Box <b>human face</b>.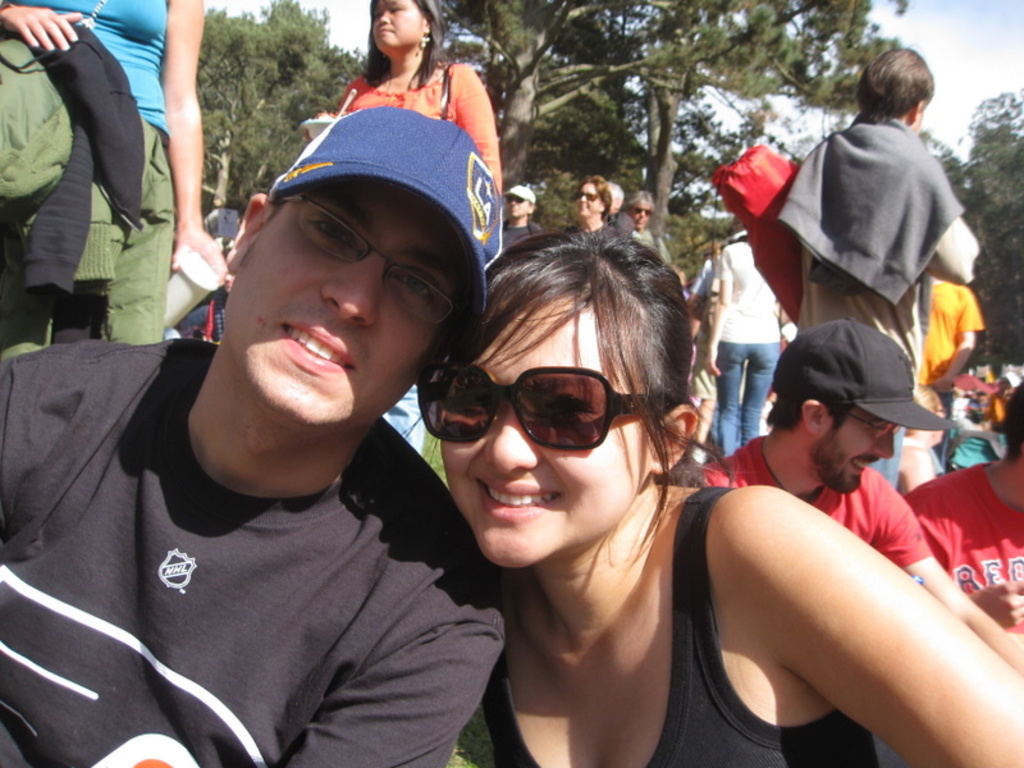
locate(374, 0, 424, 54).
